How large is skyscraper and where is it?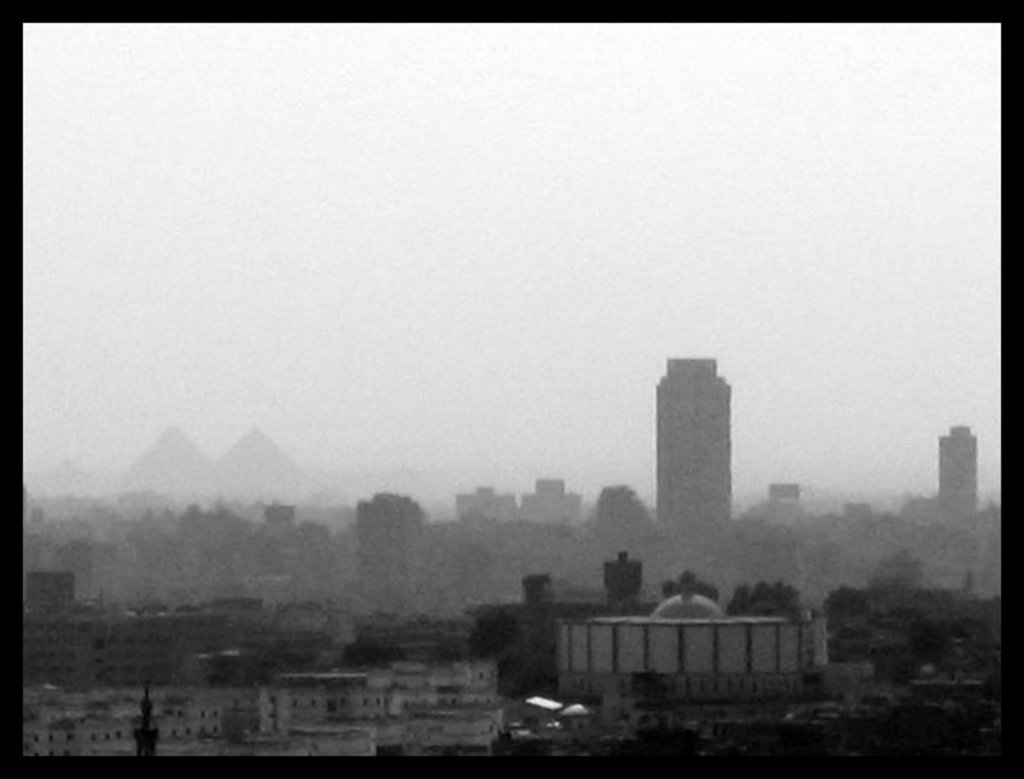
Bounding box: box(226, 498, 336, 626).
